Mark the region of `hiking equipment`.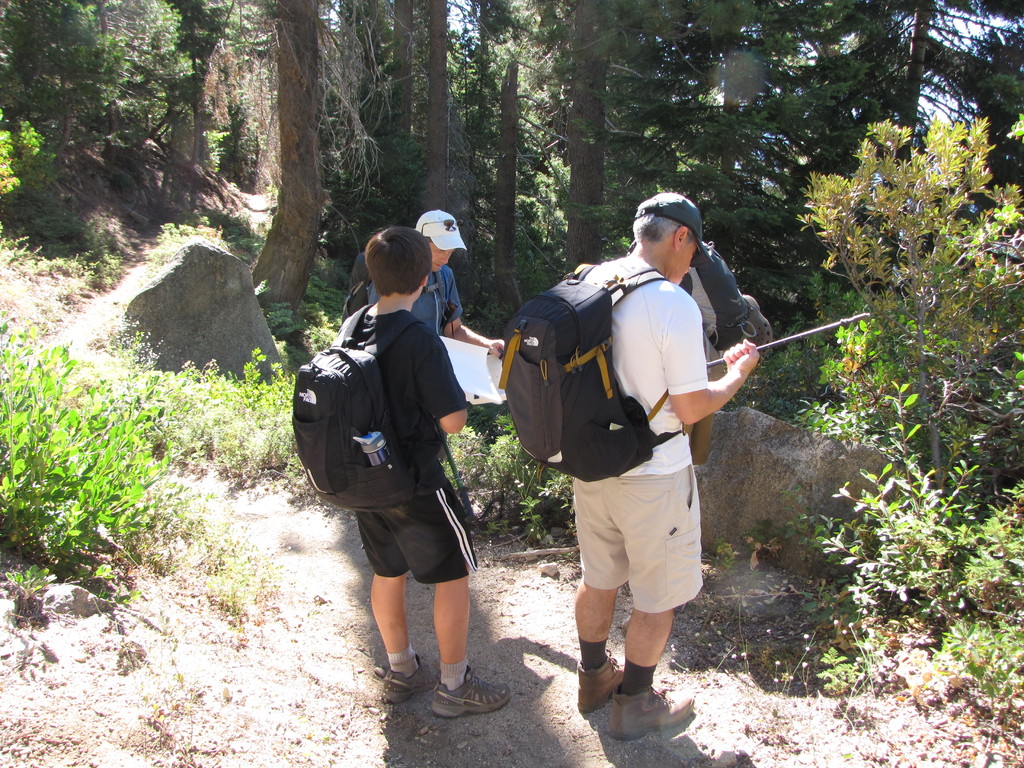
Region: bbox=[296, 291, 431, 511].
